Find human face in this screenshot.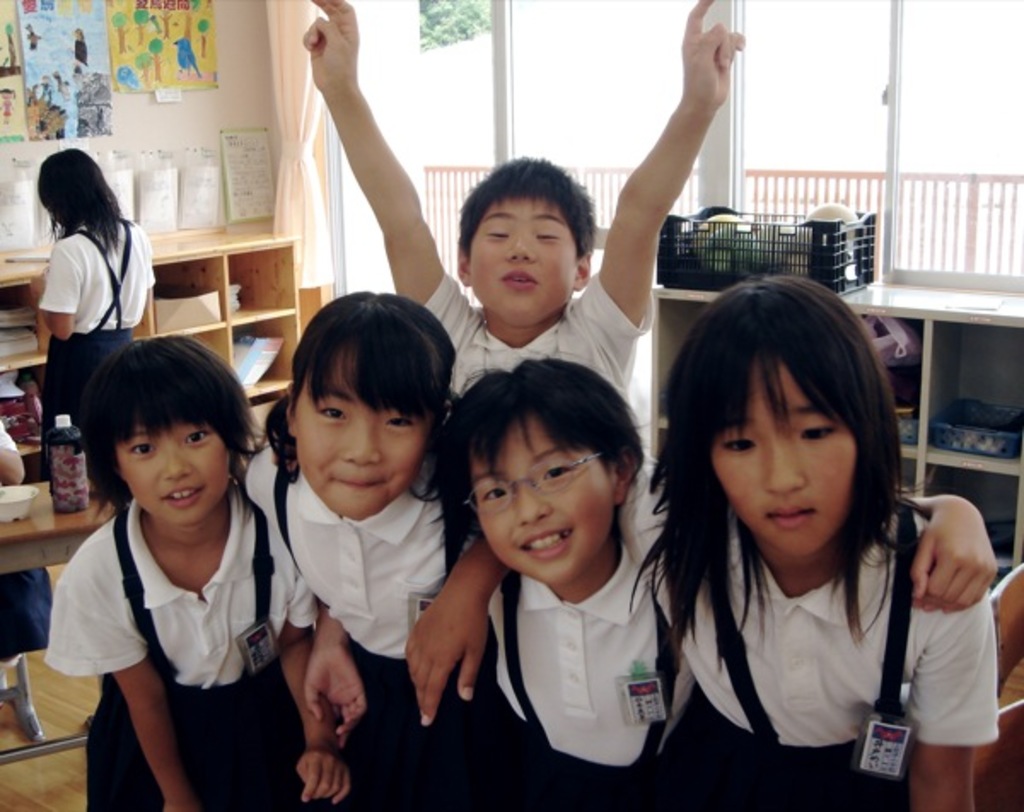
The bounding box for human face is box=[476, 409, 620, 589].
